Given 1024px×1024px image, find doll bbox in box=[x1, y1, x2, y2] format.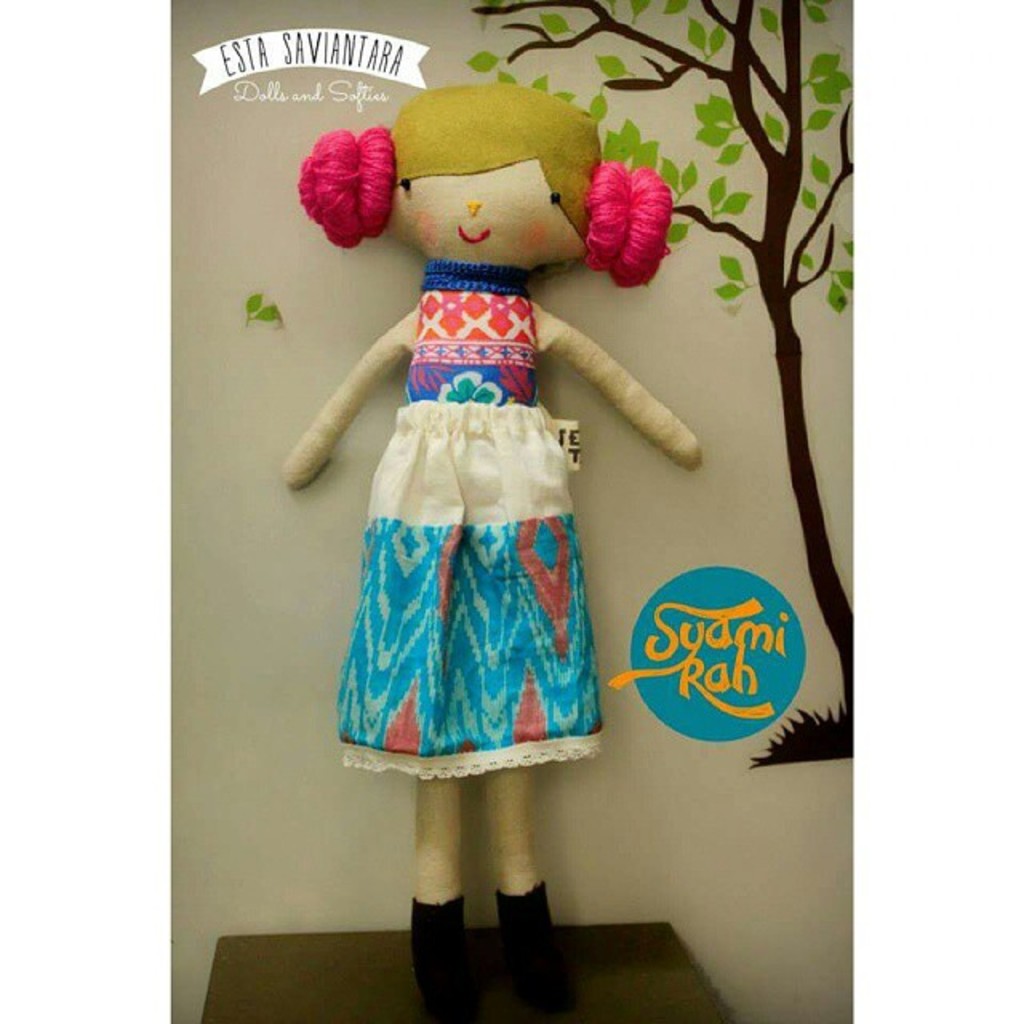
box=[294, 86, 666, 869].
